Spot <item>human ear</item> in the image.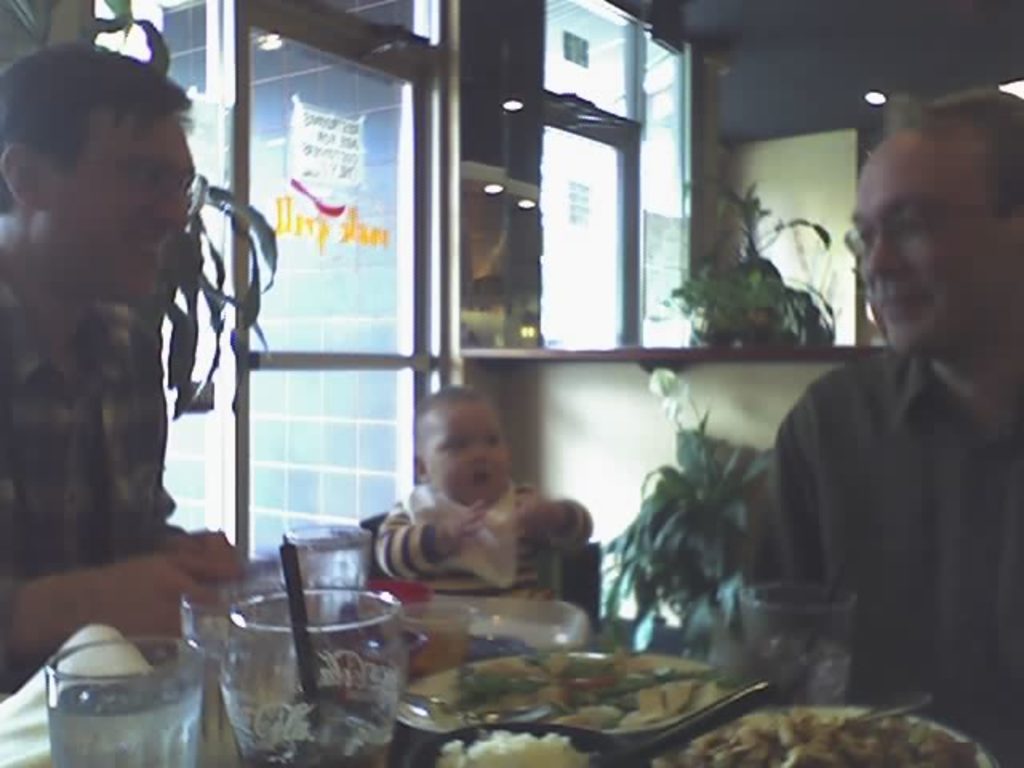
<item>human ear</item> found at x1=2 y1=142 x2=38 y2=210.
